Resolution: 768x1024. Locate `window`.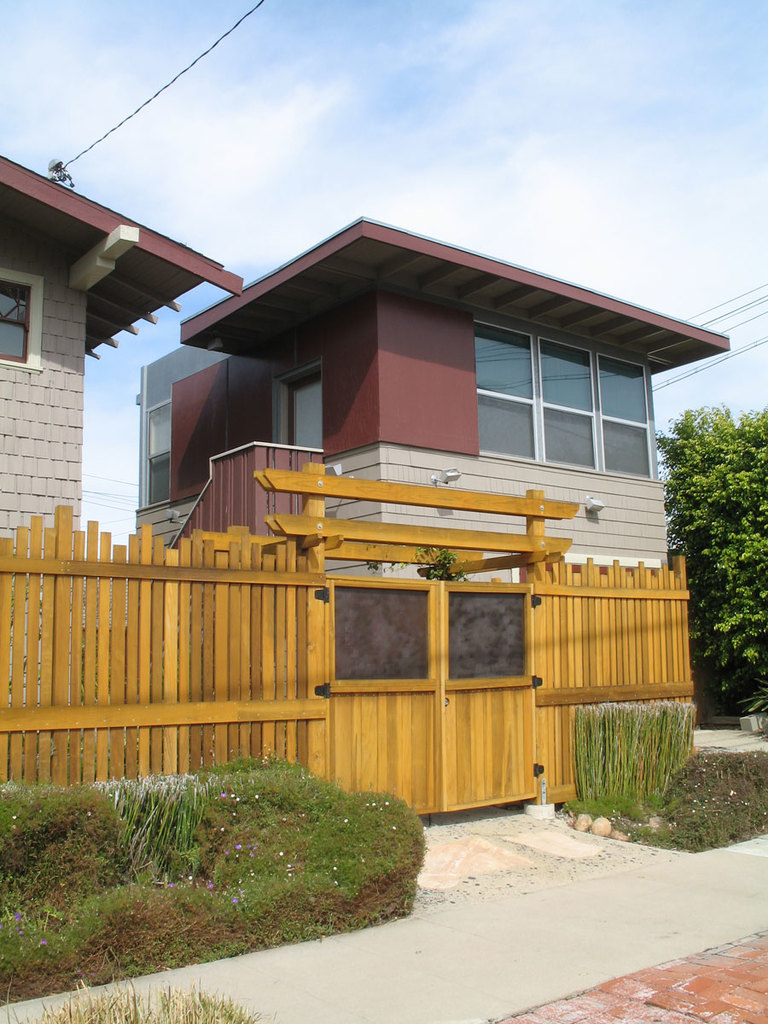
pyautogui.locateOnScreen(0, 276, 45, 369).
